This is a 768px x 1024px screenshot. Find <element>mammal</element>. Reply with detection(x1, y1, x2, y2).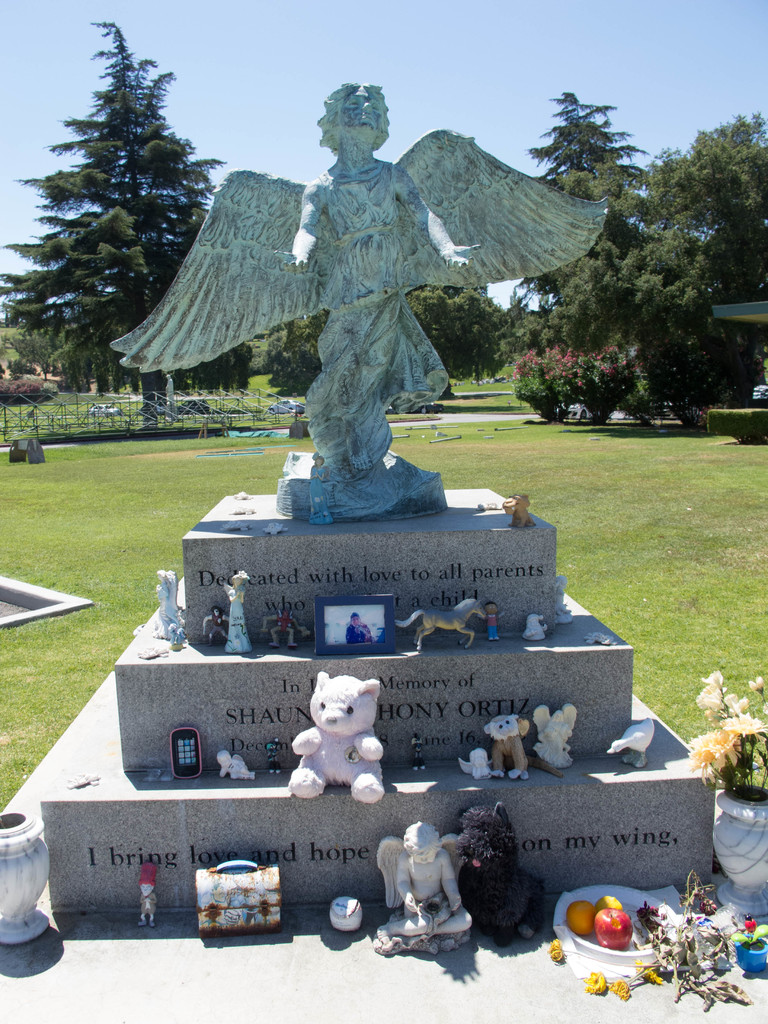
detection(482, 714, 564, 778).
